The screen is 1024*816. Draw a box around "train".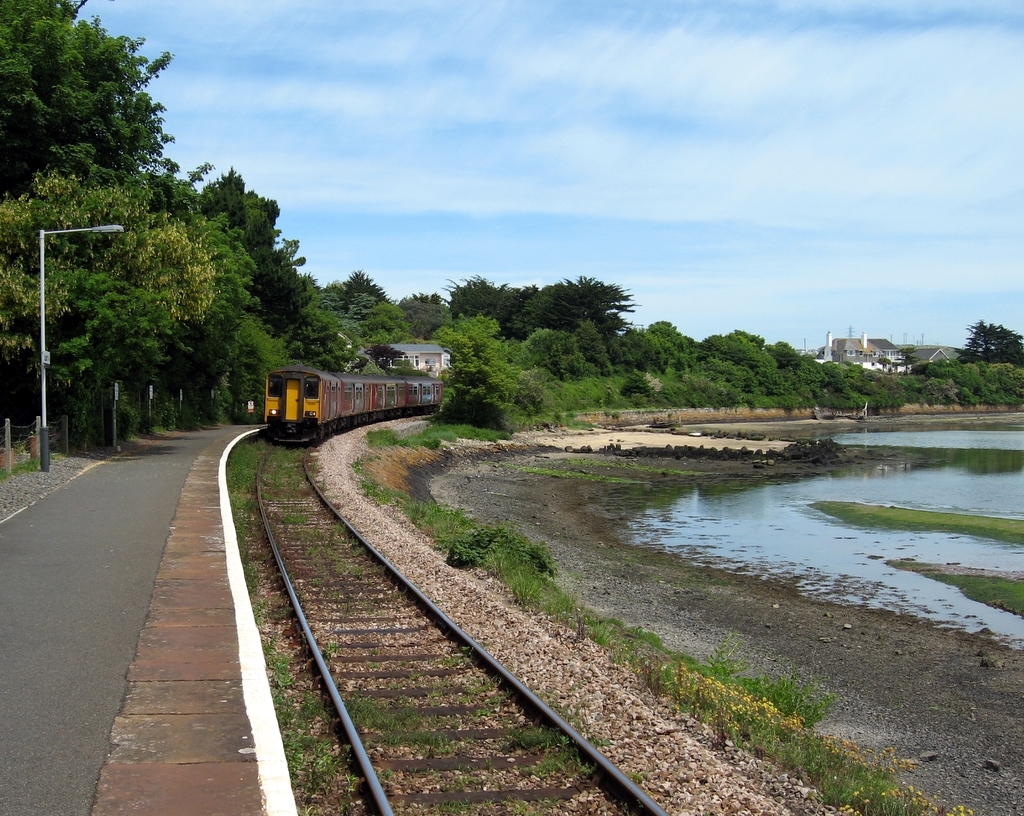
BBox(265, 357, 442, 449).
